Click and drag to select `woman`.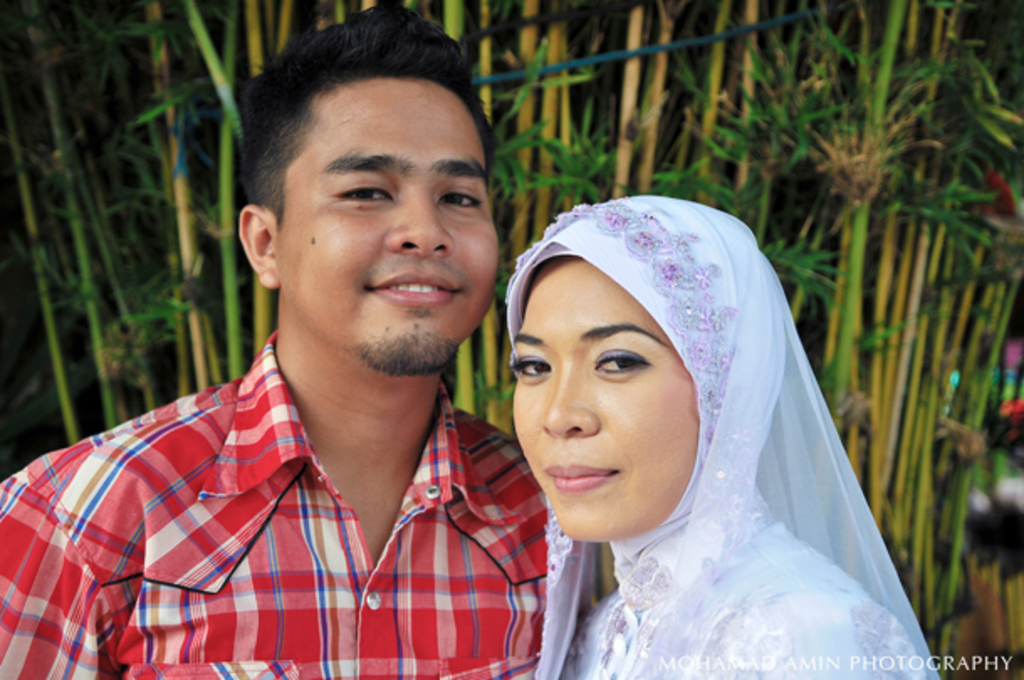
Selection: 505/190/950/678.
